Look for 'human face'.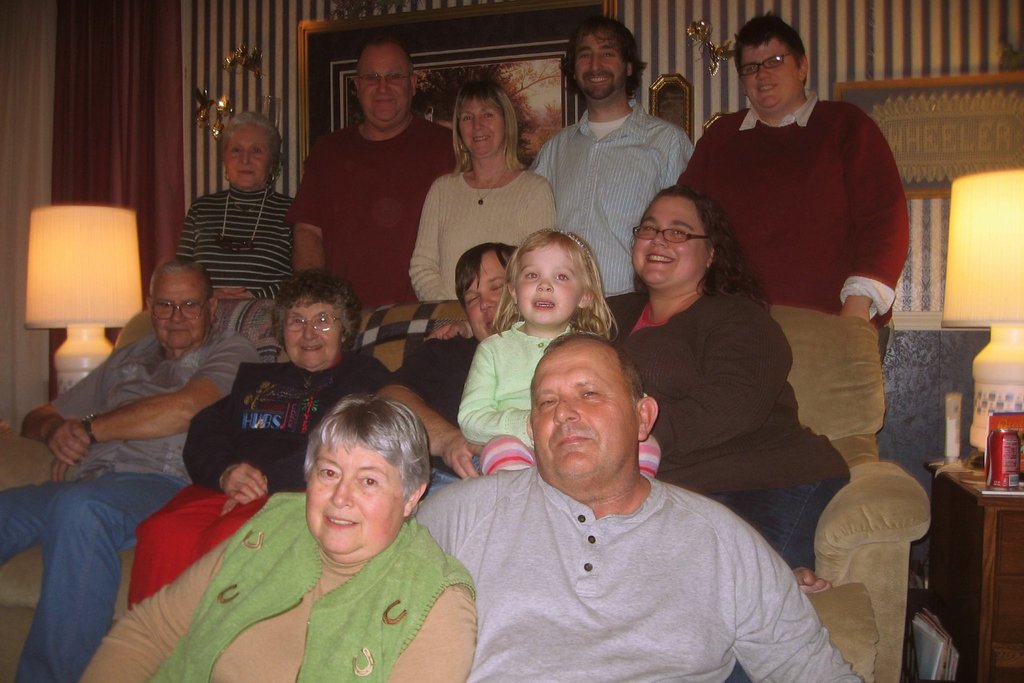
Found: {"left": 149, "top": 269, "right": 210, "bottom": 350}.
